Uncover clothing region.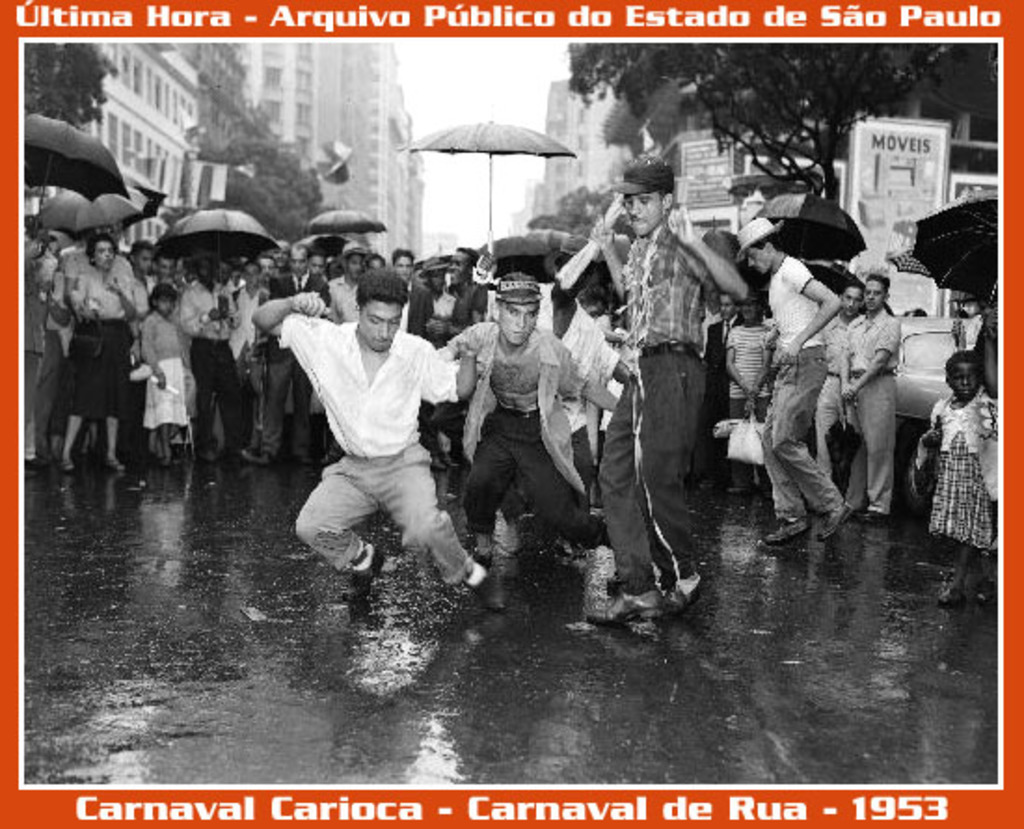
Uncovered: <box>285,294,465,578</box>.
